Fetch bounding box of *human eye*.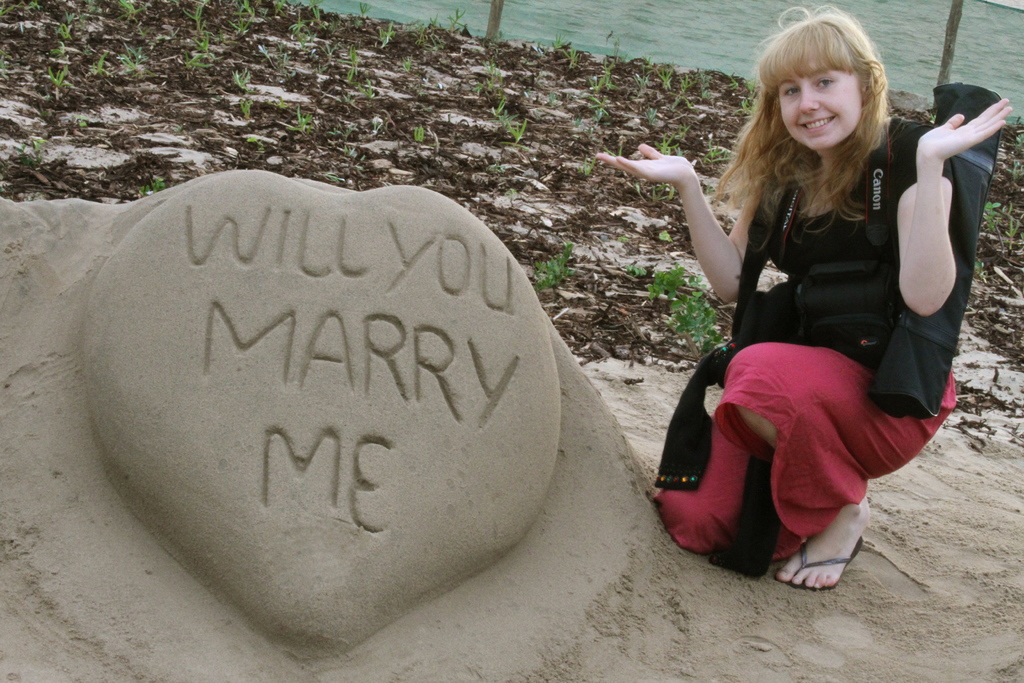
Bbox: rect(811, 70, 837, 92).
